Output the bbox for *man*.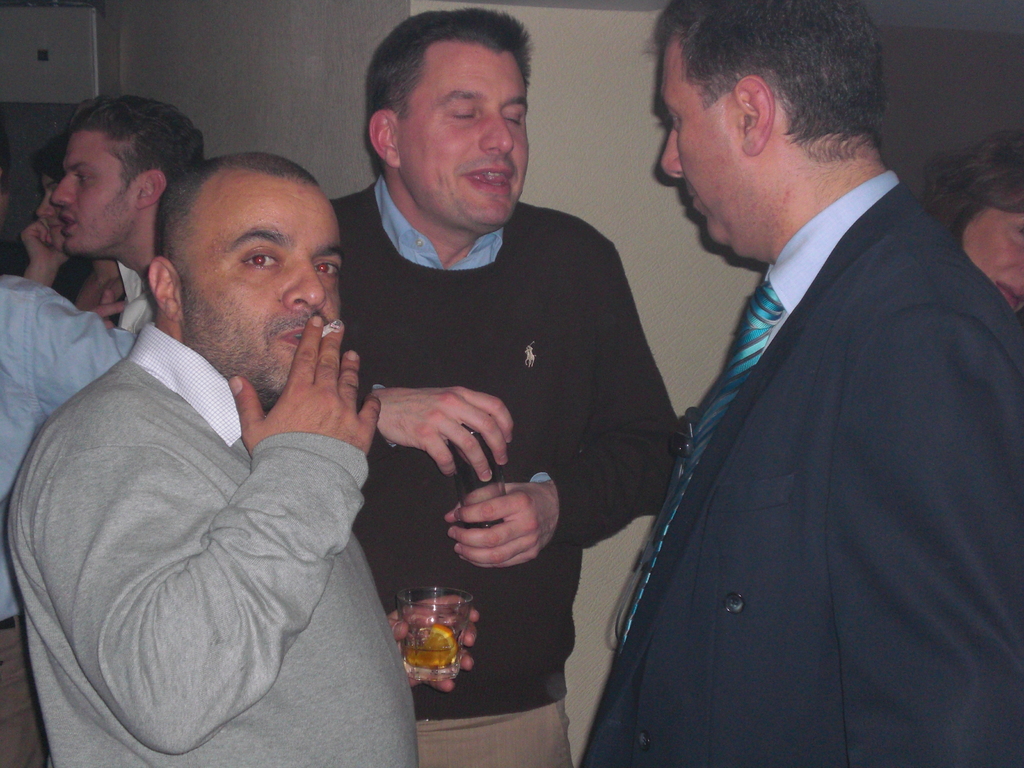
l=51, t=97, r=211, b=343.
